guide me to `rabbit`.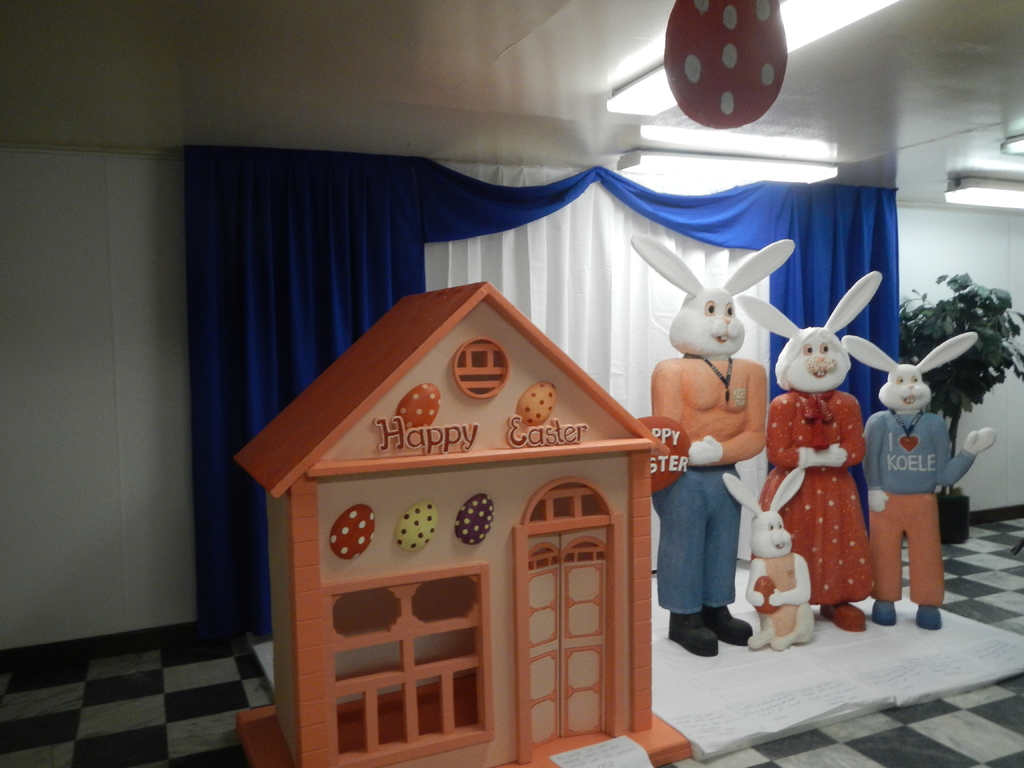
Guidance: Rect(837, 328, 976, 415).
